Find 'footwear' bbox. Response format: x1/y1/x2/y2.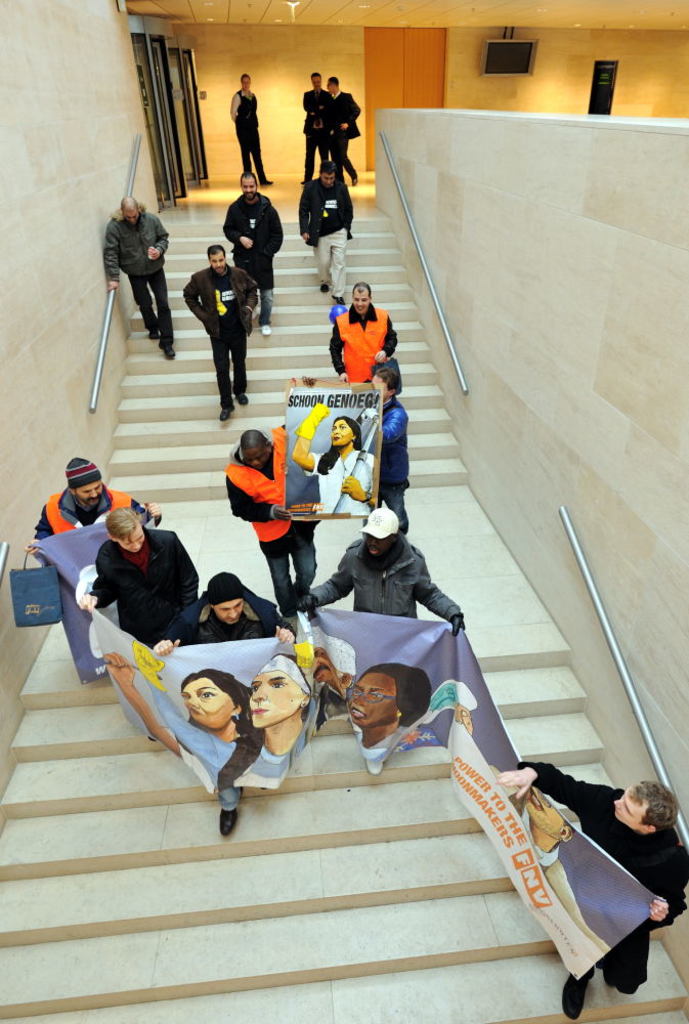
231/388/249/408.
